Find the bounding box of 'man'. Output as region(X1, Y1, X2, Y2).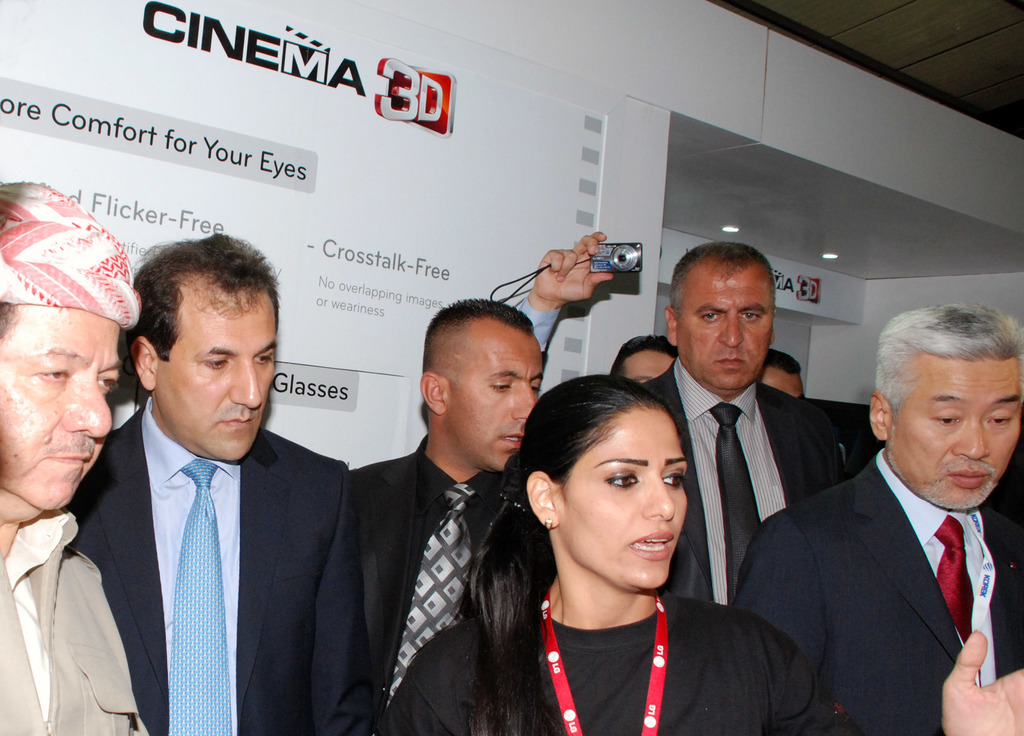
region(629, 239, 858, 618).
